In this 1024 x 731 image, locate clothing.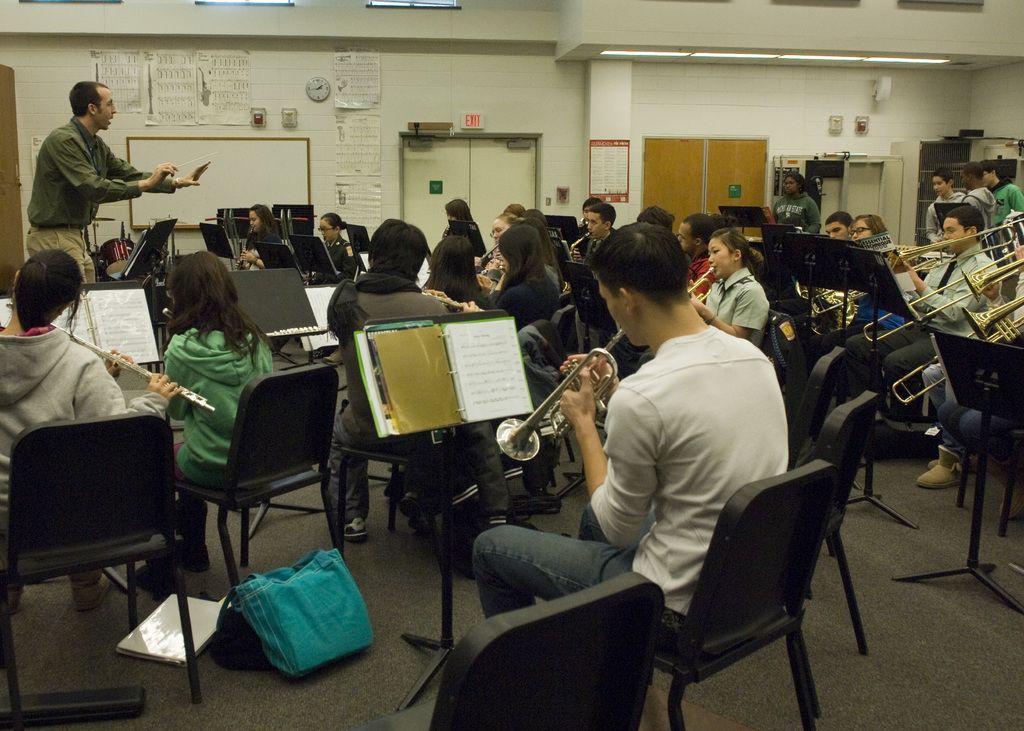
Bounding box: box=[960, 185, 997, 232].
